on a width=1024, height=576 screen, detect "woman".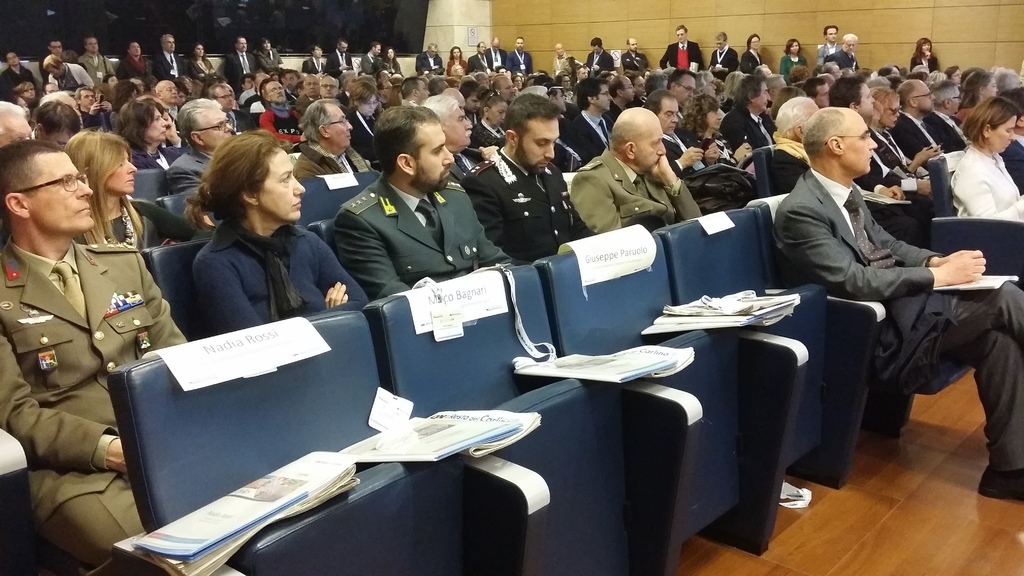
bbox=(93, 83, 116, 106).
